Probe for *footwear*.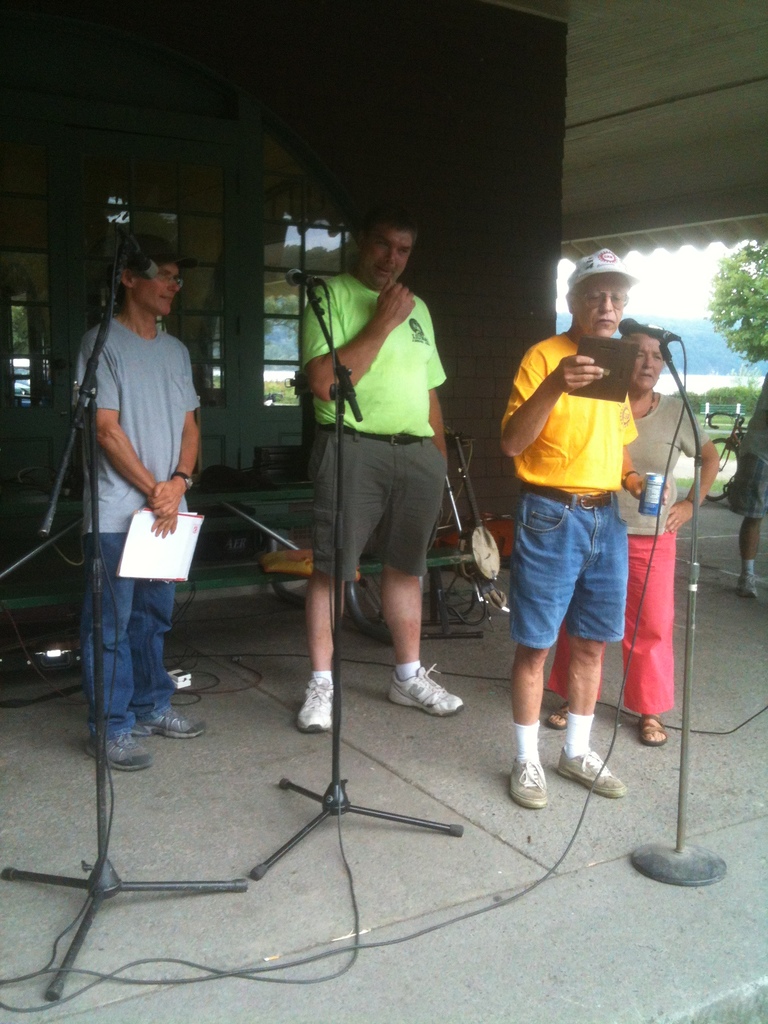
Probe result: 732 569 758 601.
